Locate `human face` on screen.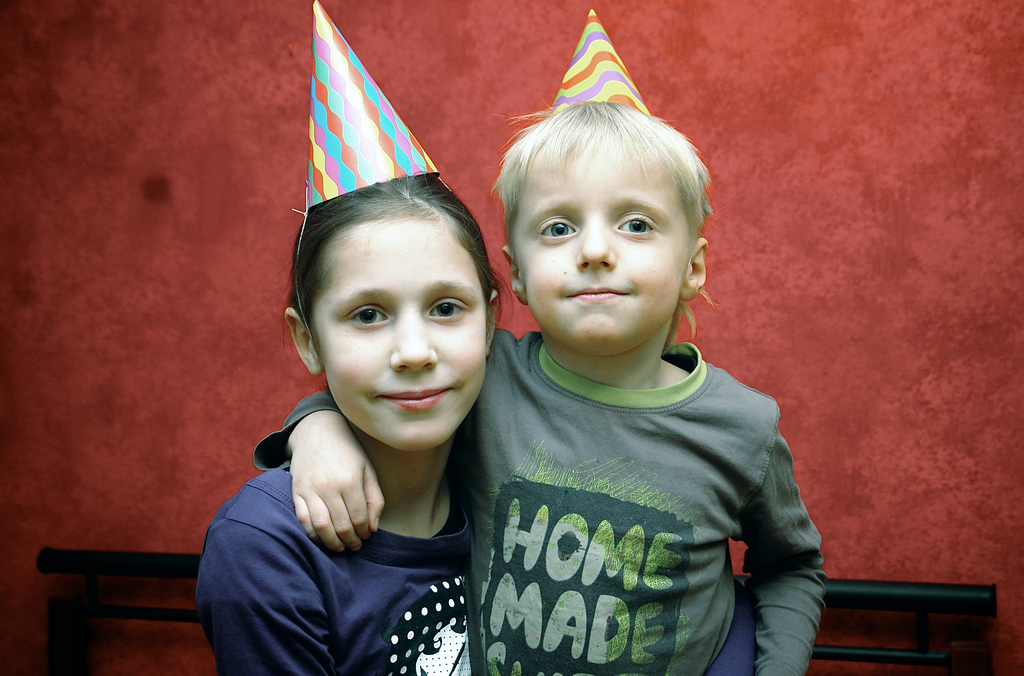
On screen at {"x1": 304, "y1": 214, "x2": 485, "y2": 447}.
